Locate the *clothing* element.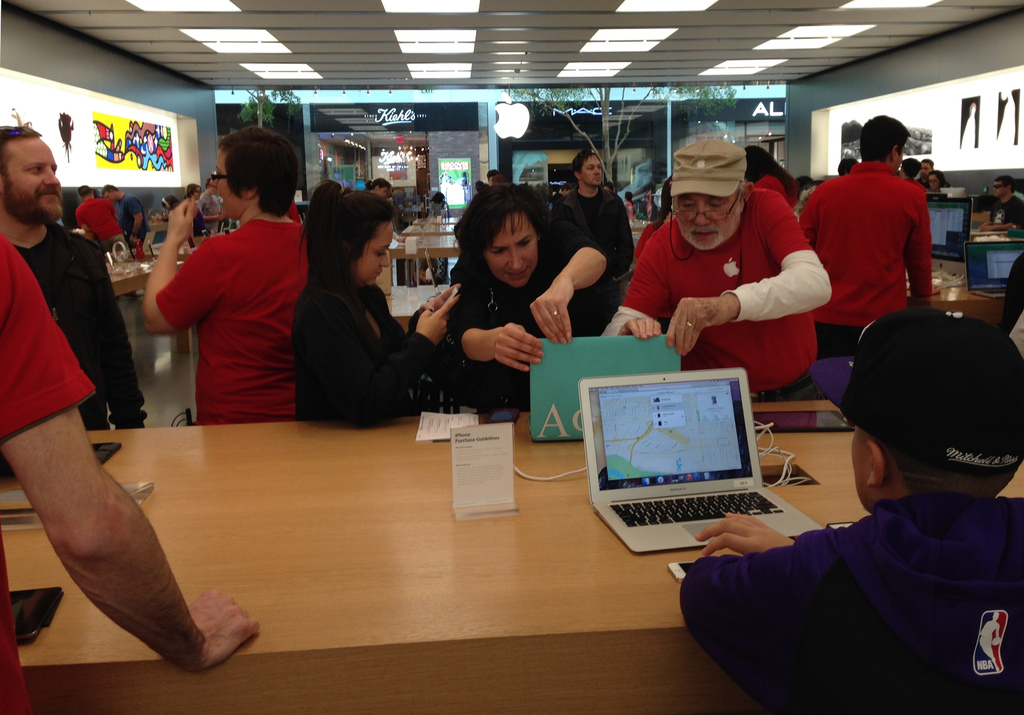
Element bbox: 609 188 627 211.
